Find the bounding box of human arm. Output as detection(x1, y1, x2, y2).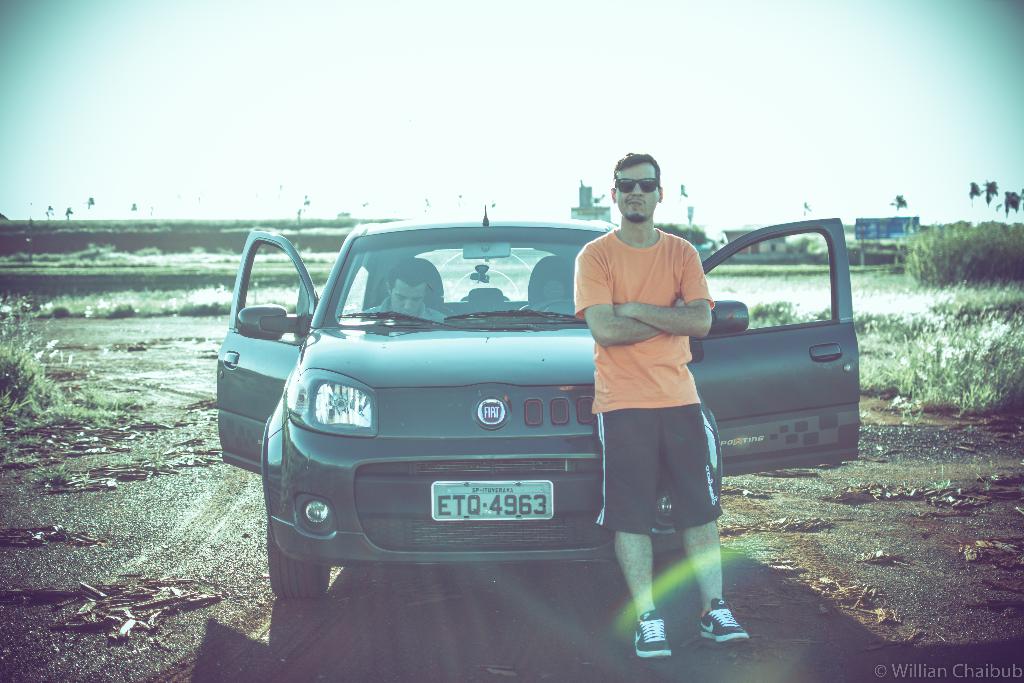
detection(572, 236, 687, 349).
